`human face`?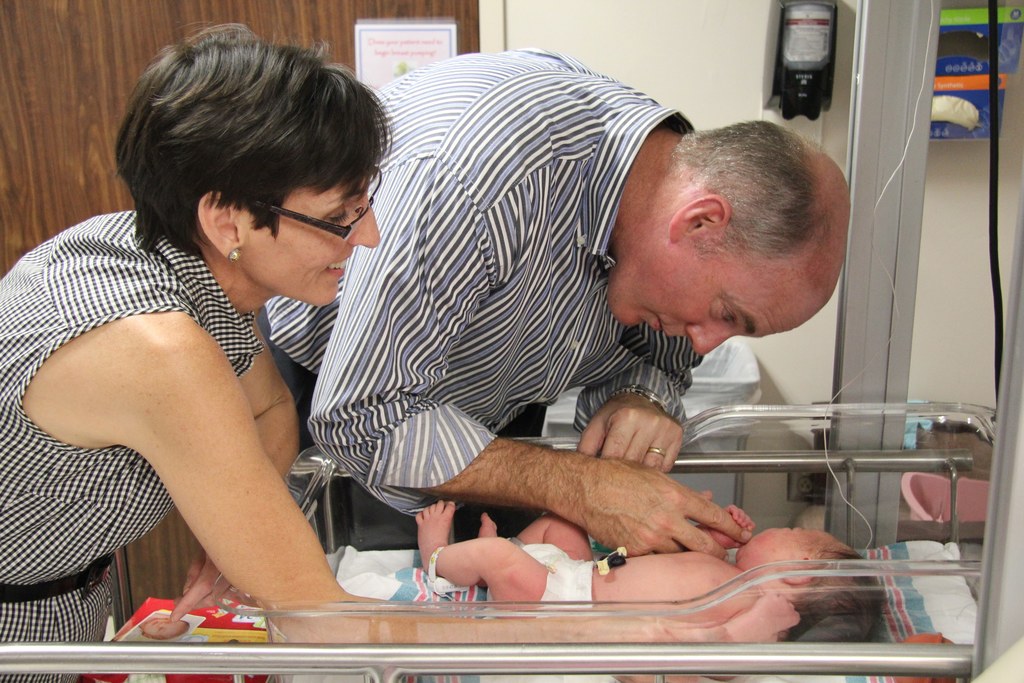
left=609, top=247, right=804, bottom=354
